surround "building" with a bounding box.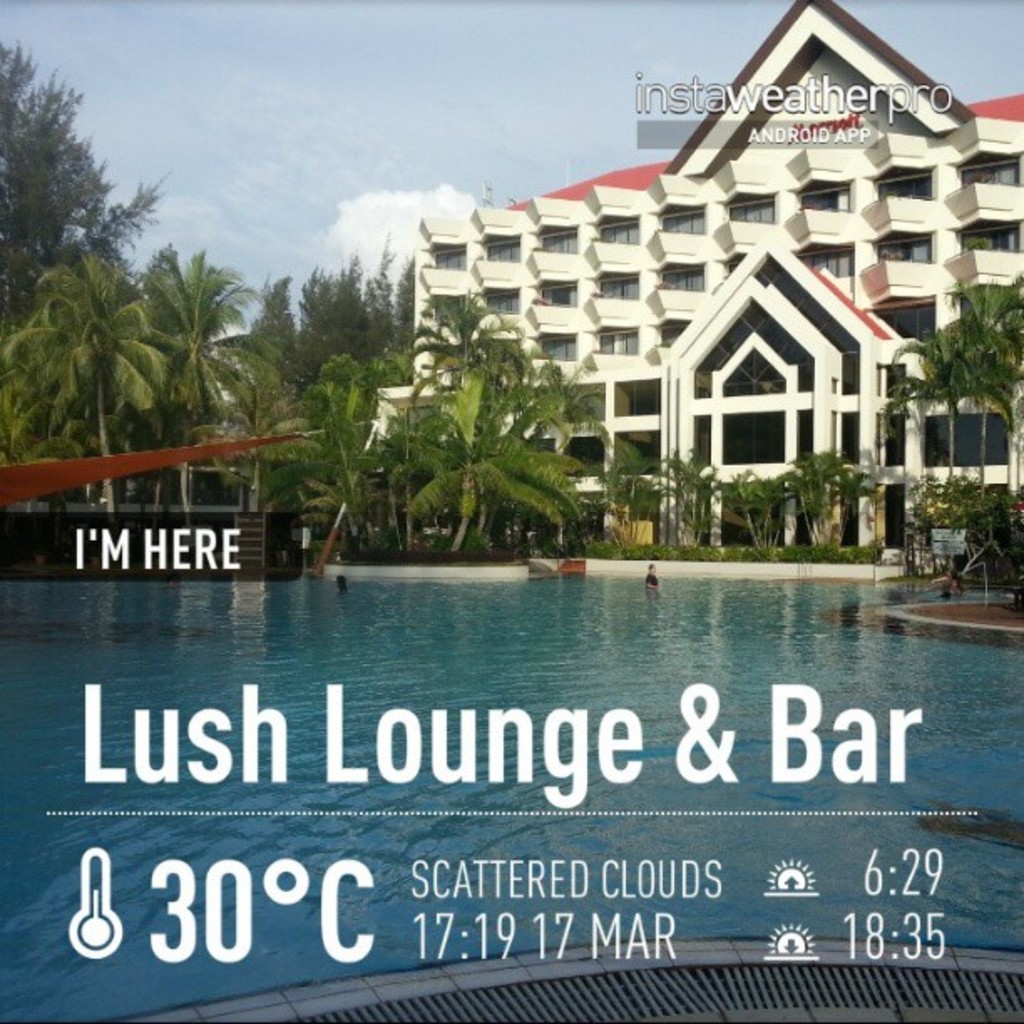
(365, 0, 1022, 572).
